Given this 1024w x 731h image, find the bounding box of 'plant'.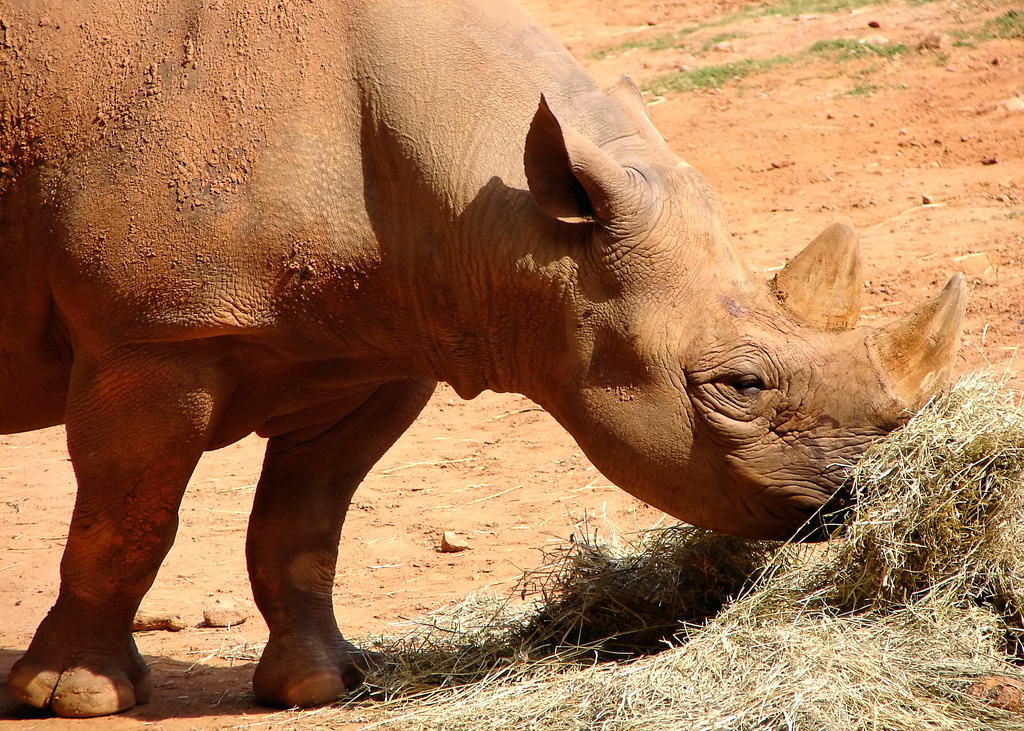
box=[624, 51, 765, 112].
